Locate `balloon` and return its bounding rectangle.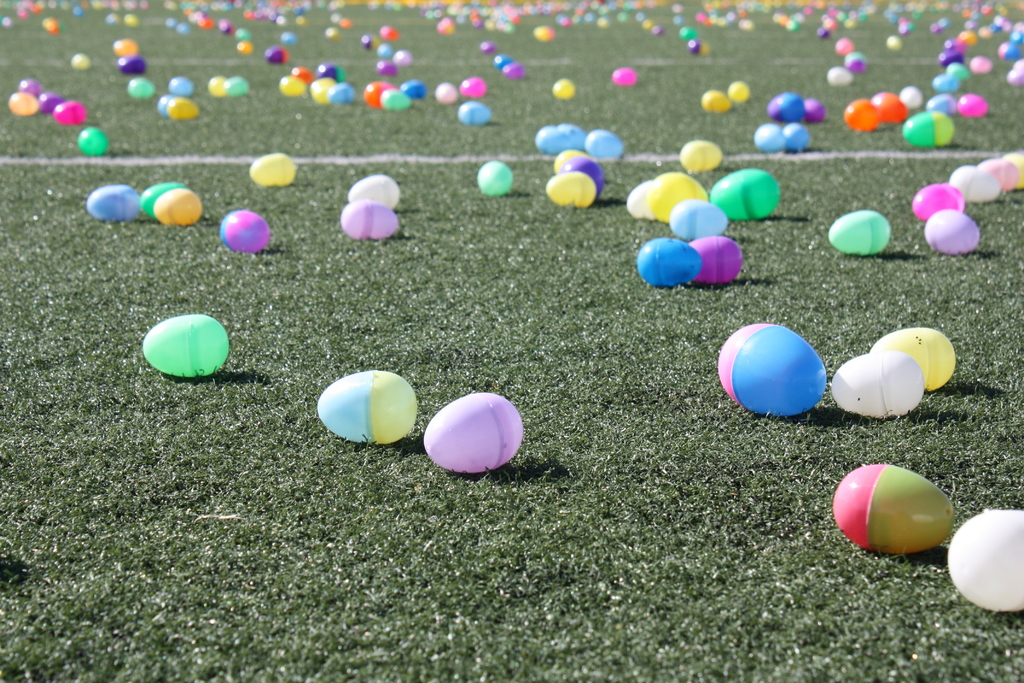
BBox(346, 174, 403, 210).
